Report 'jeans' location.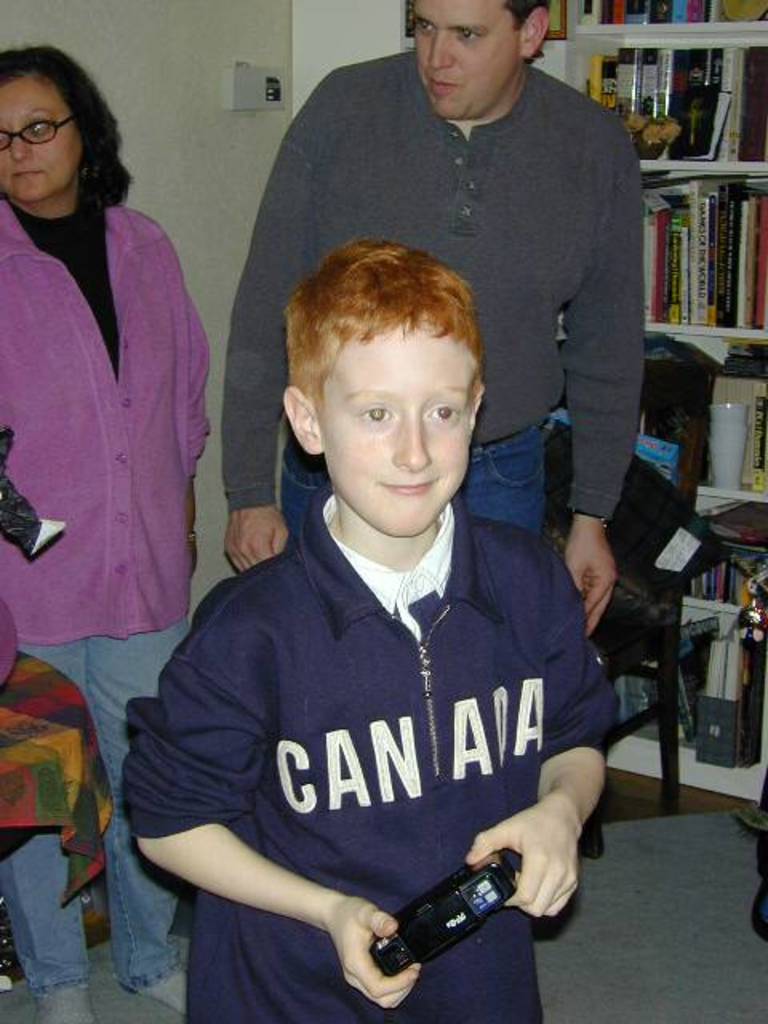
Report: <box>11,613,176,981</box>.
